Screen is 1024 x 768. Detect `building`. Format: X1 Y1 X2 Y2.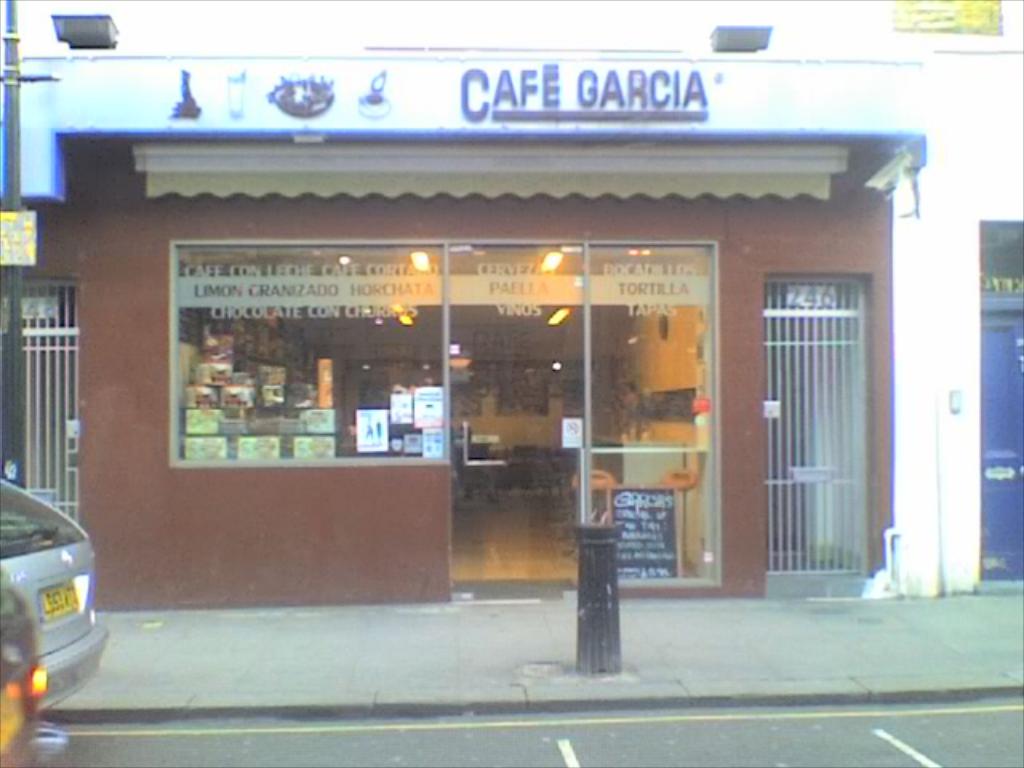
0 0 989 598.
